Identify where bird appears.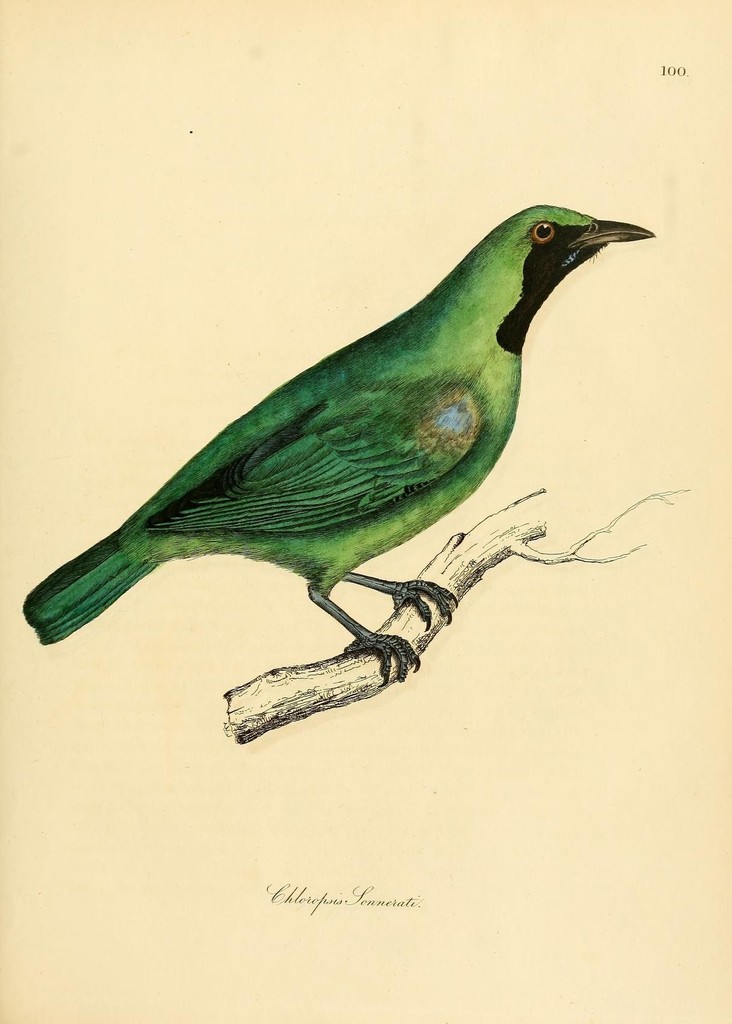
Appears at {"x1": 17, "y1": 185, "x2": 665, "y2": 718}.
